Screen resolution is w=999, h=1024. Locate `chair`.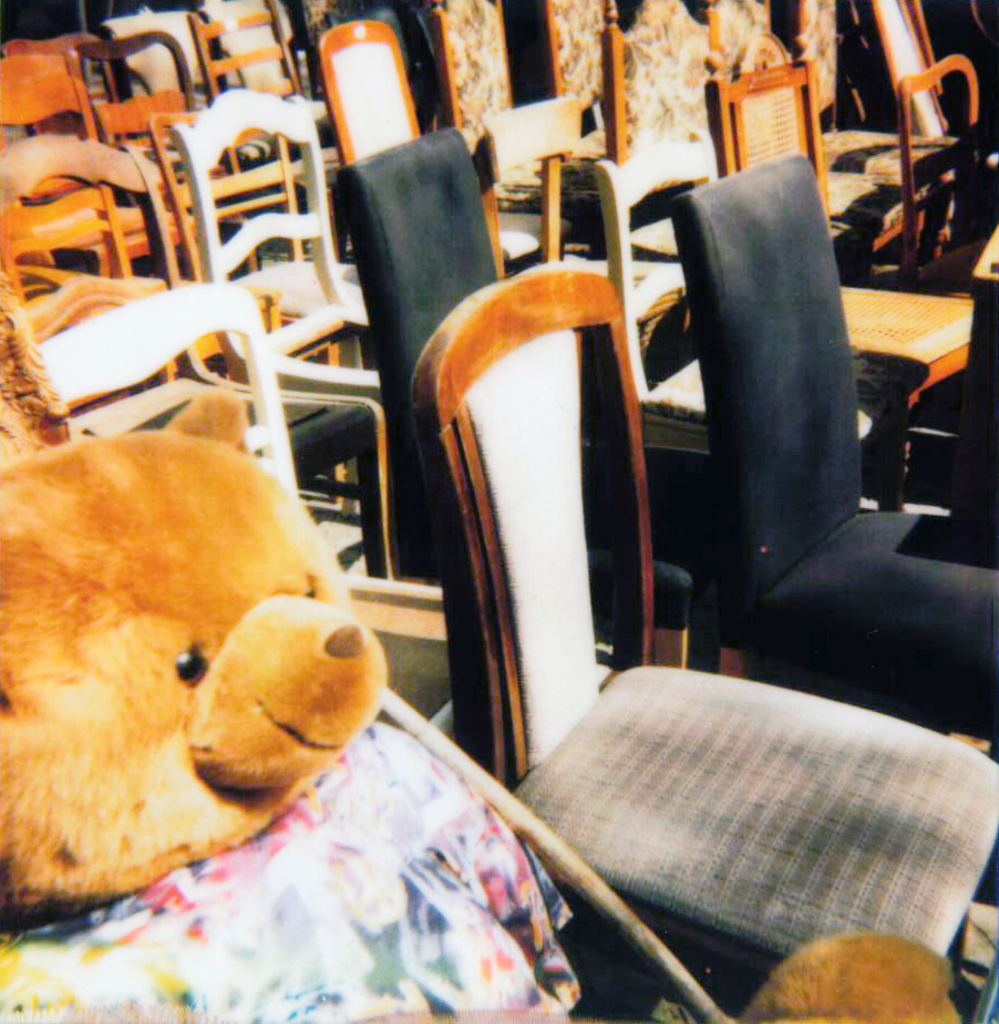
x1=542 y1=0 x2=612 y2=167.
